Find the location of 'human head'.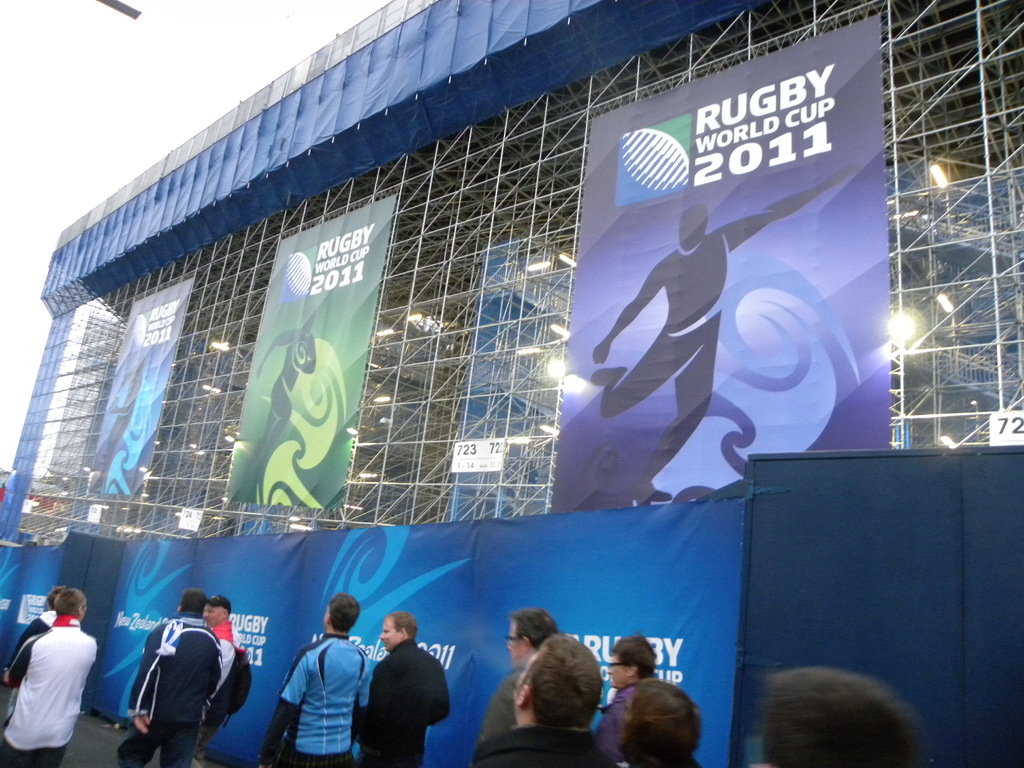
Location: [300, 303, 316, 335].
